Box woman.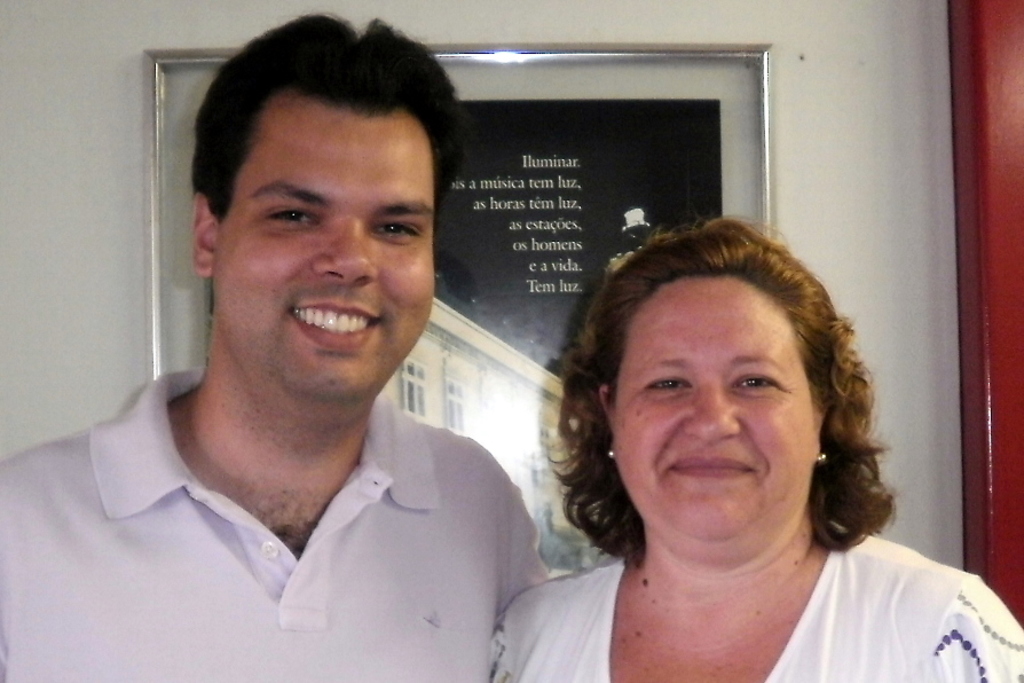
crop(498, 209, 958, 682).
